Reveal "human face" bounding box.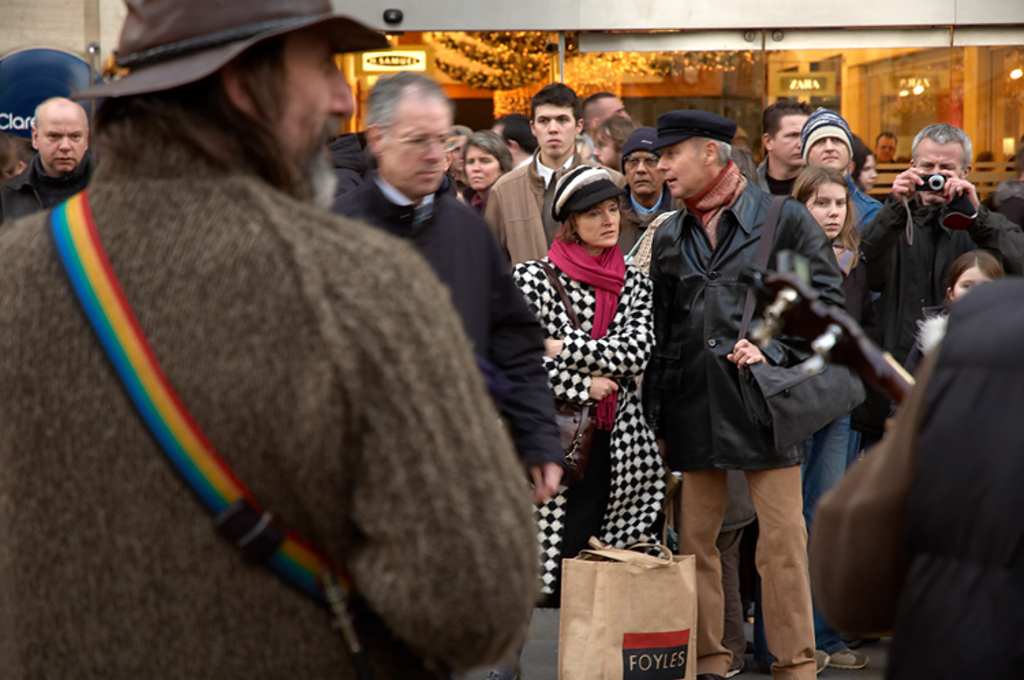
Revealed: [877, 137, 896, 161].
